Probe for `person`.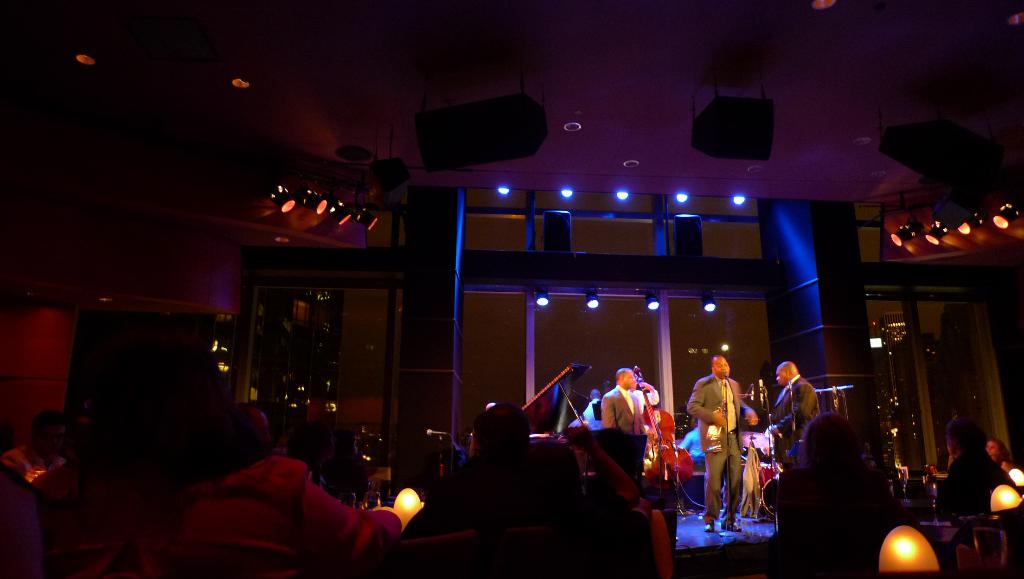
Probe result: 927 438 1011 535.
